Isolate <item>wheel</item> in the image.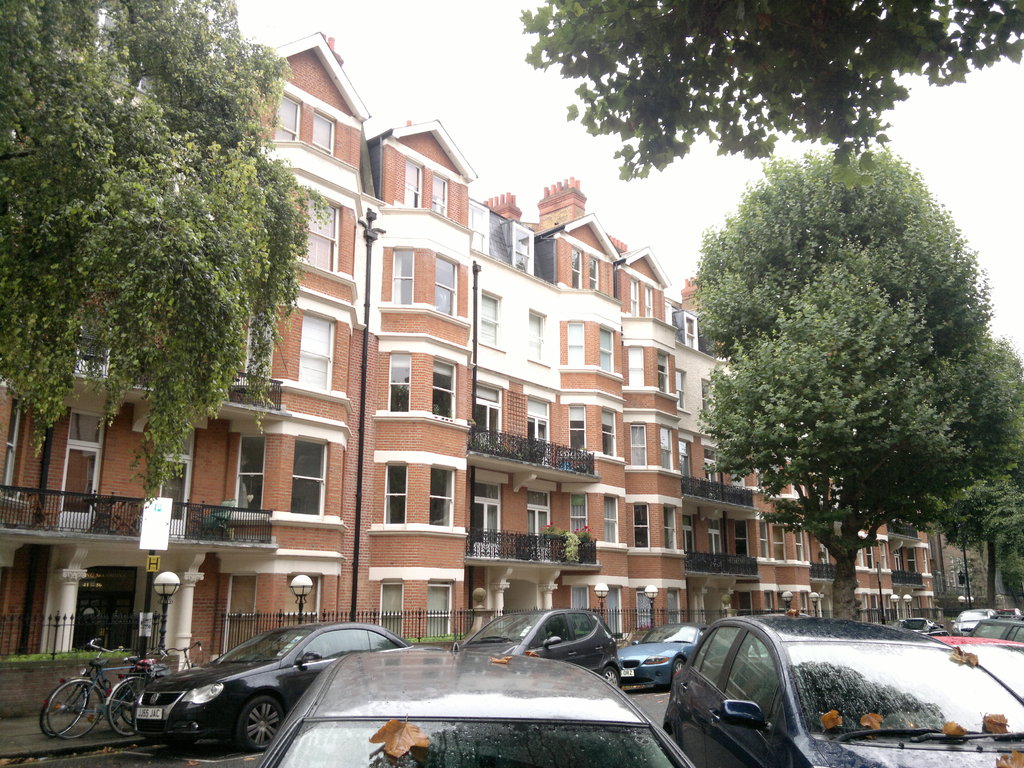
Isolated region: bbox=[228, 696, 291, 755].
